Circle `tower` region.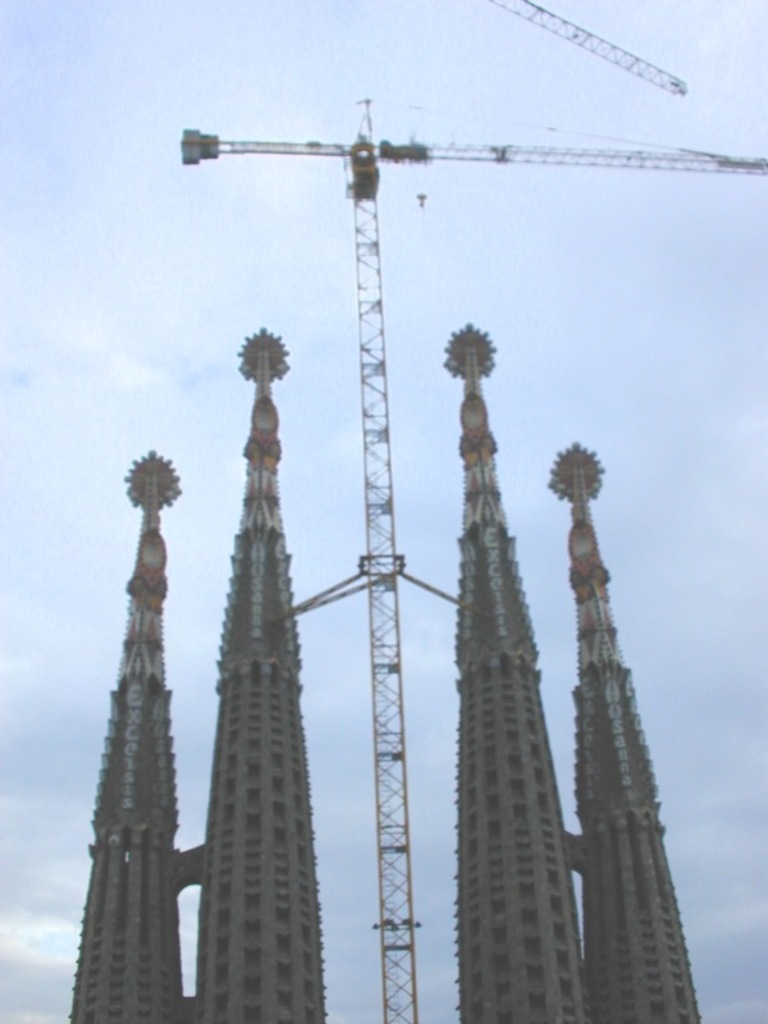
Region: 177, 87, 767, 1015.
